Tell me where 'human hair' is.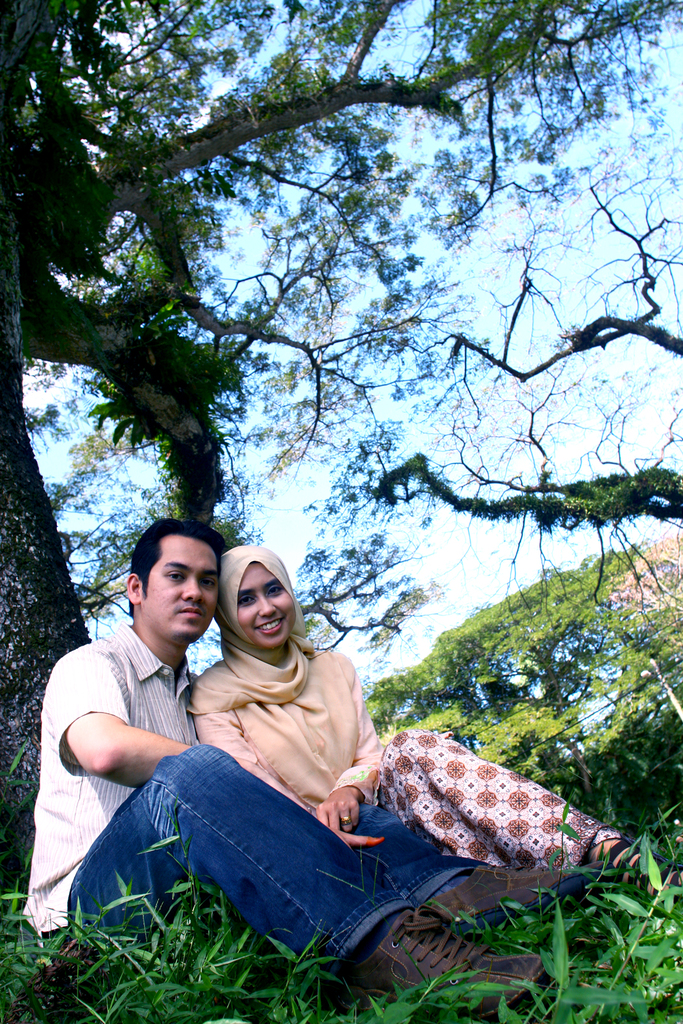
'human hair' is at BBox(120, 515, 235, 593).
